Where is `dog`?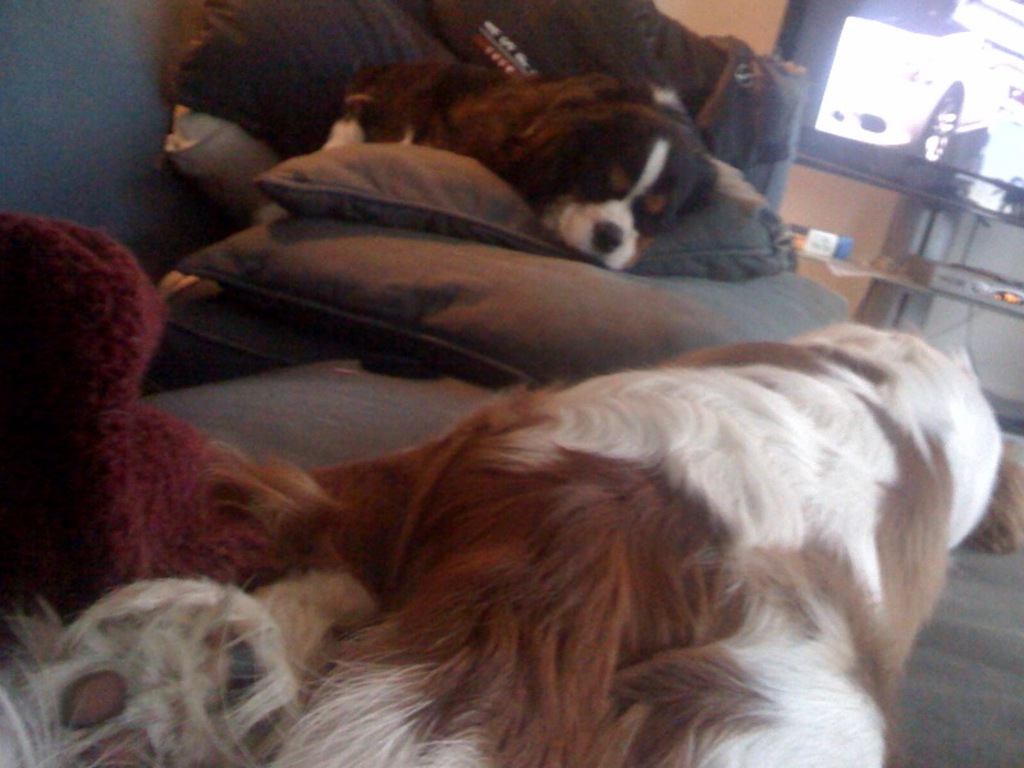
region(26, 568, 381, 767).
